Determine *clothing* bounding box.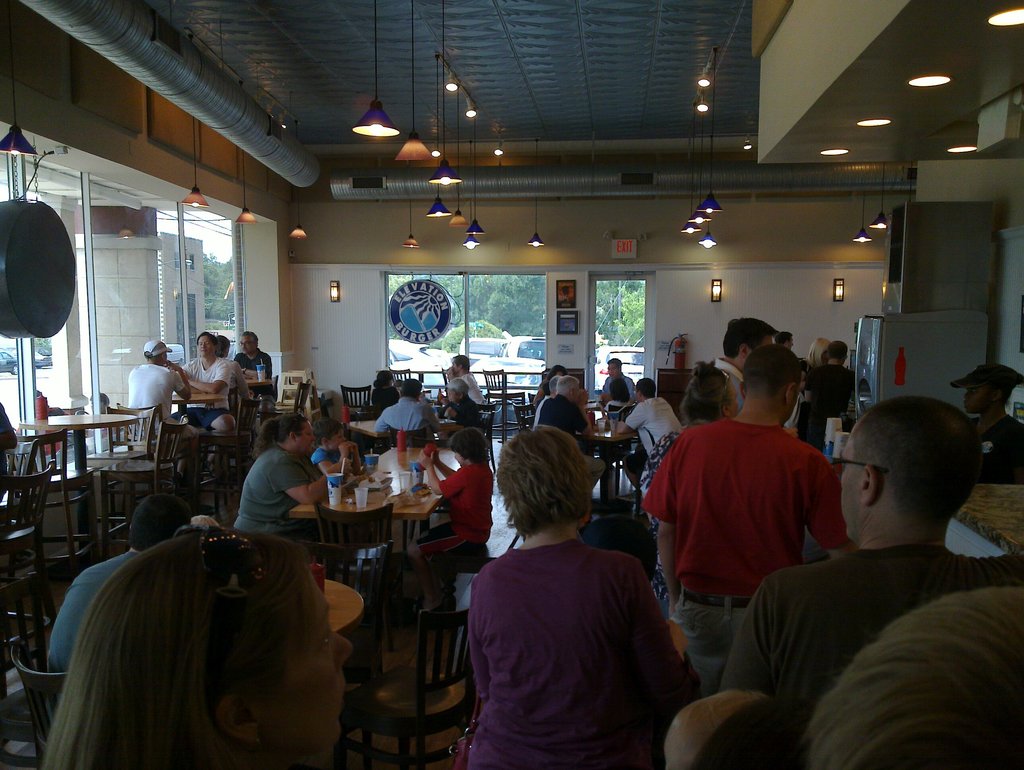
Determined: 238:350:276:395.
